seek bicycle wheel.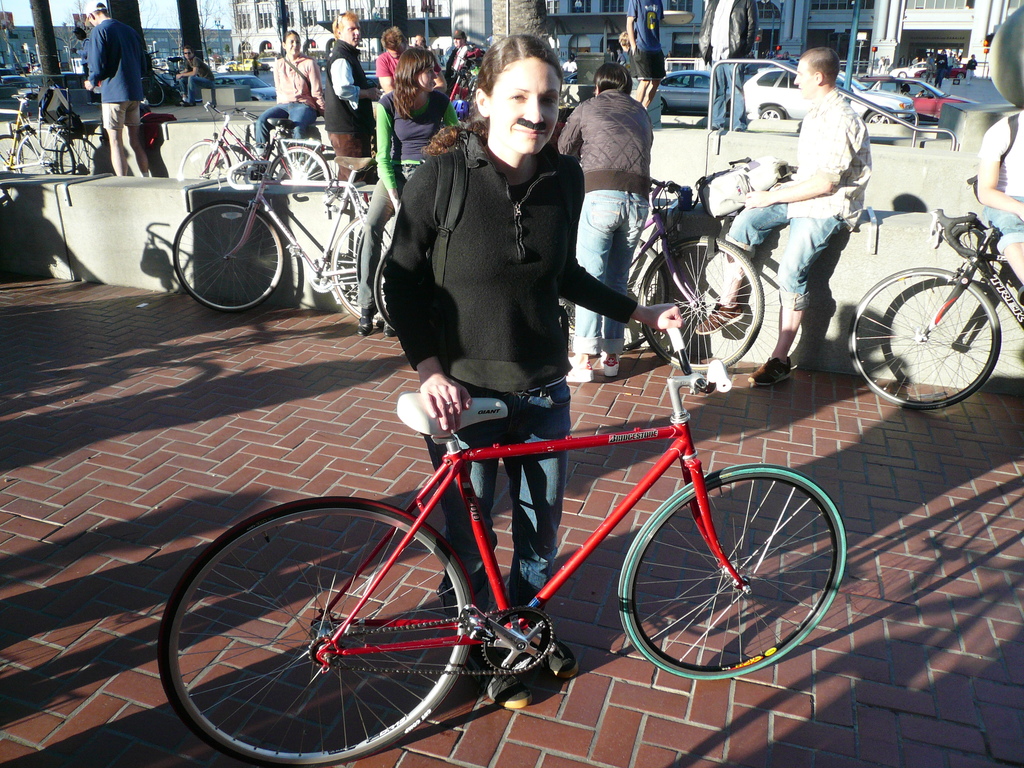
Rect(845, 263, 1003, 410).
